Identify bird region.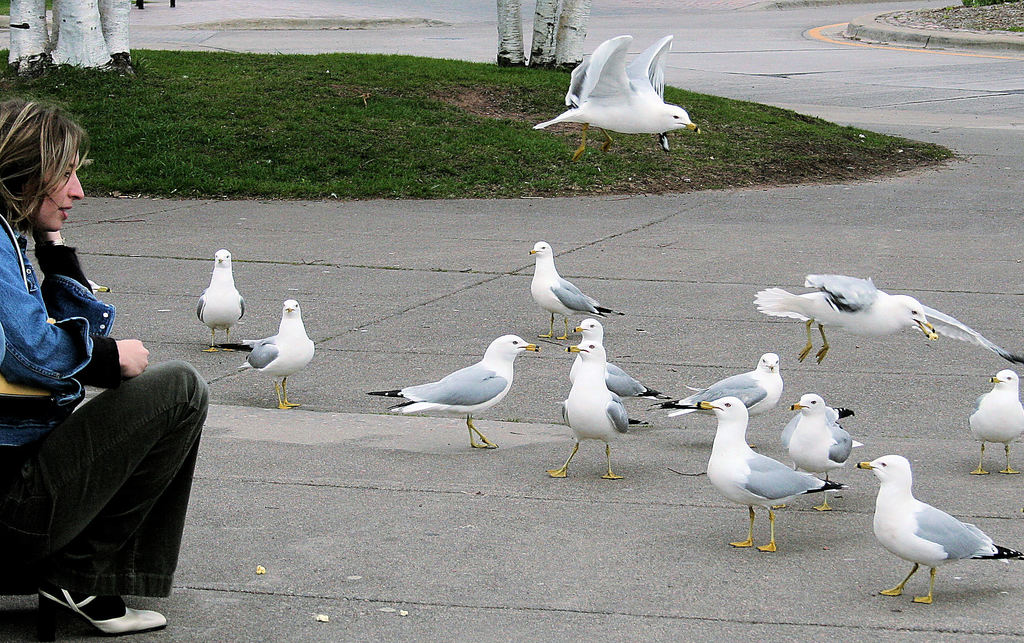
Region: crop(546, 343, 650, 480).
